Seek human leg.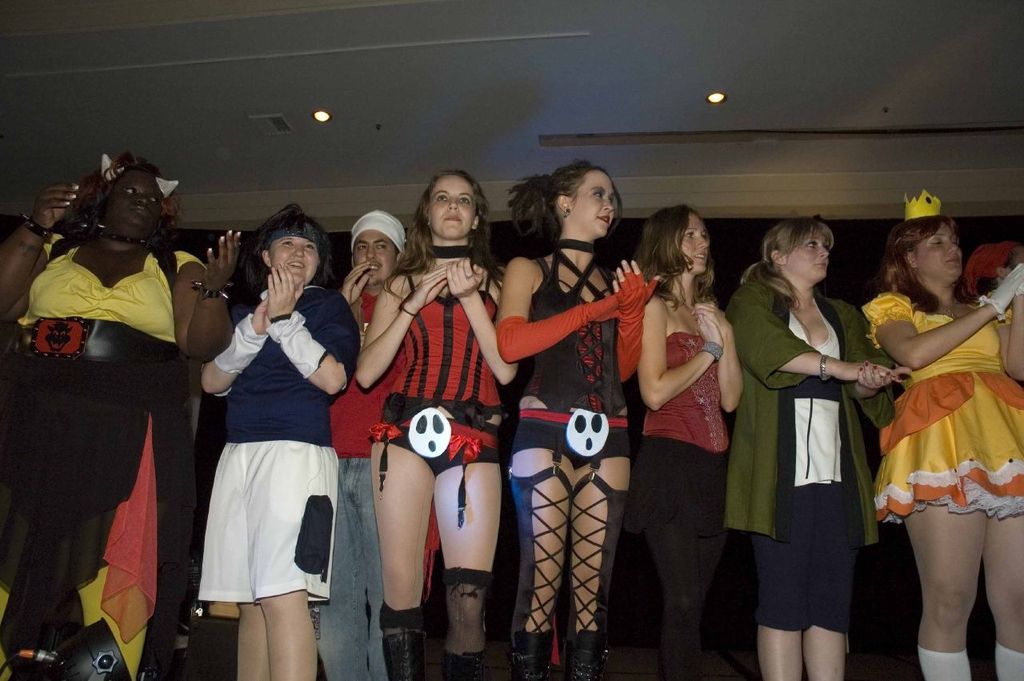
left=0, top=381, right=85, bottom=680.
